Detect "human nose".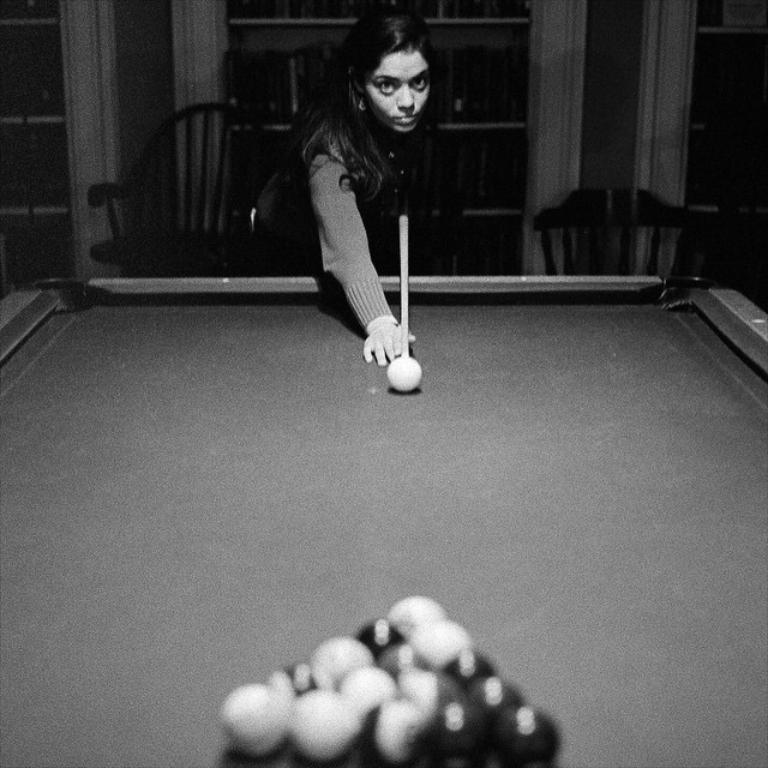
Detected at x1=391 y1=83 x2=418 y2=114.
